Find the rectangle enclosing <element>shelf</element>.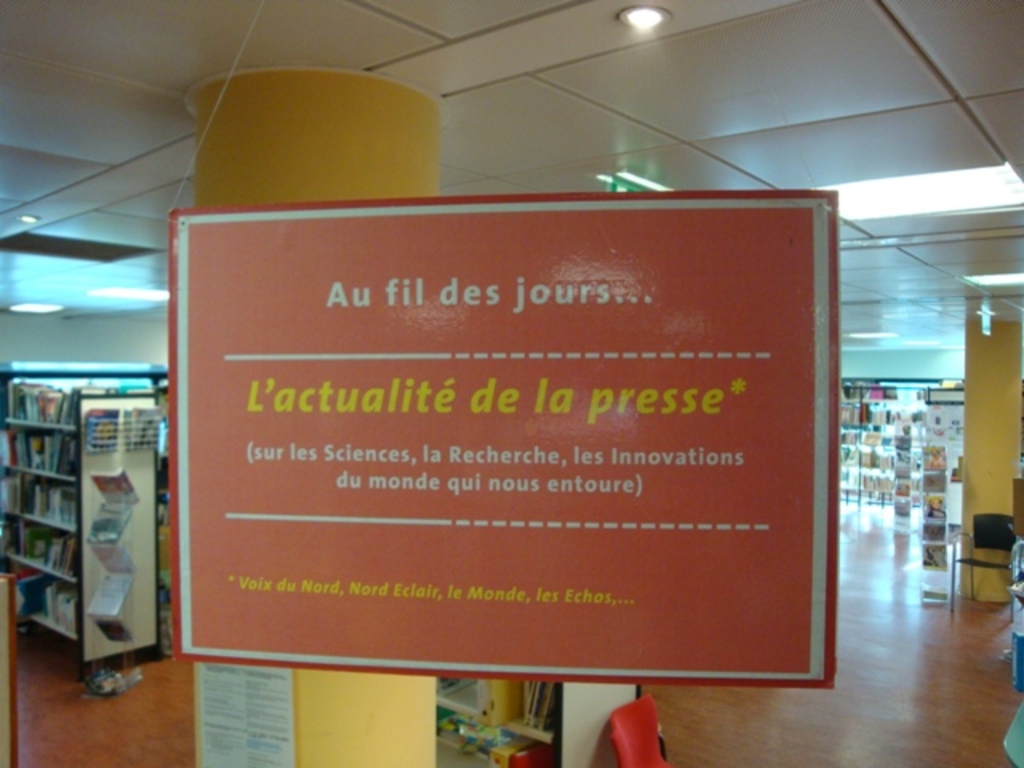
l=86, t=622, r=133, b=642.
